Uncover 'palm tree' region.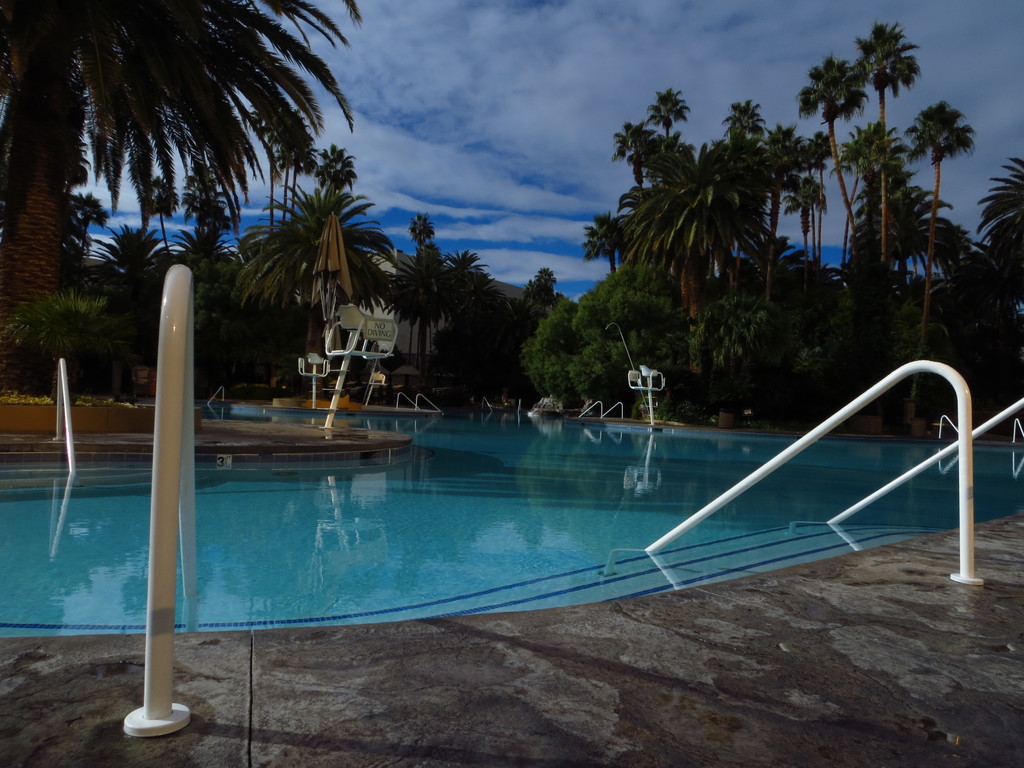
Uncovered: 820:15:910:259.
